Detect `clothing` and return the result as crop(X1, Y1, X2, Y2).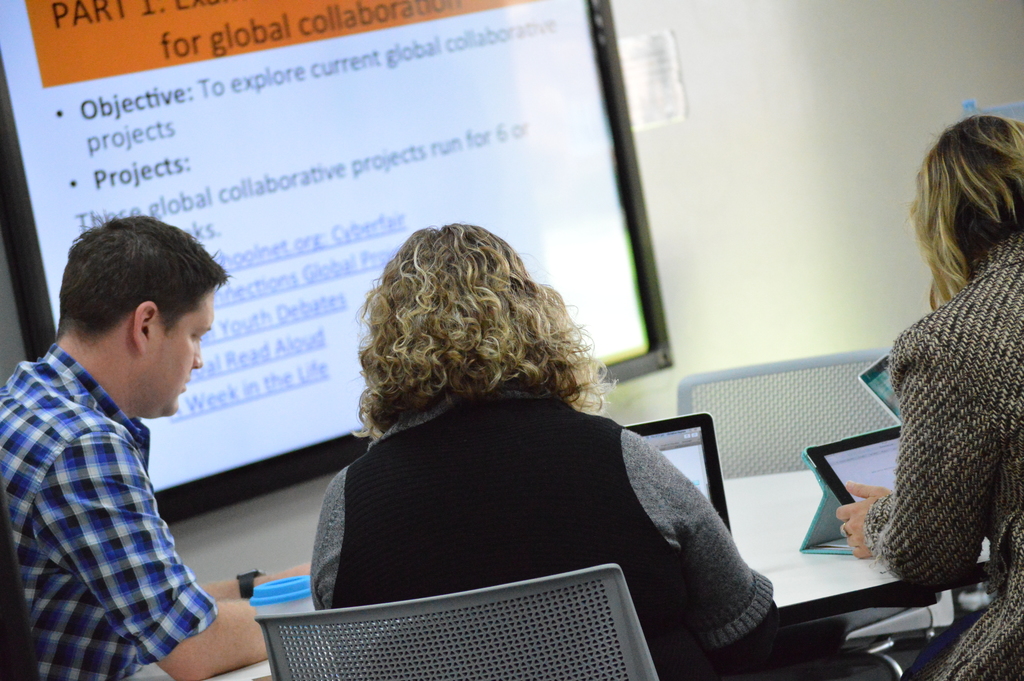
crop(0, 340, 216, 680).
